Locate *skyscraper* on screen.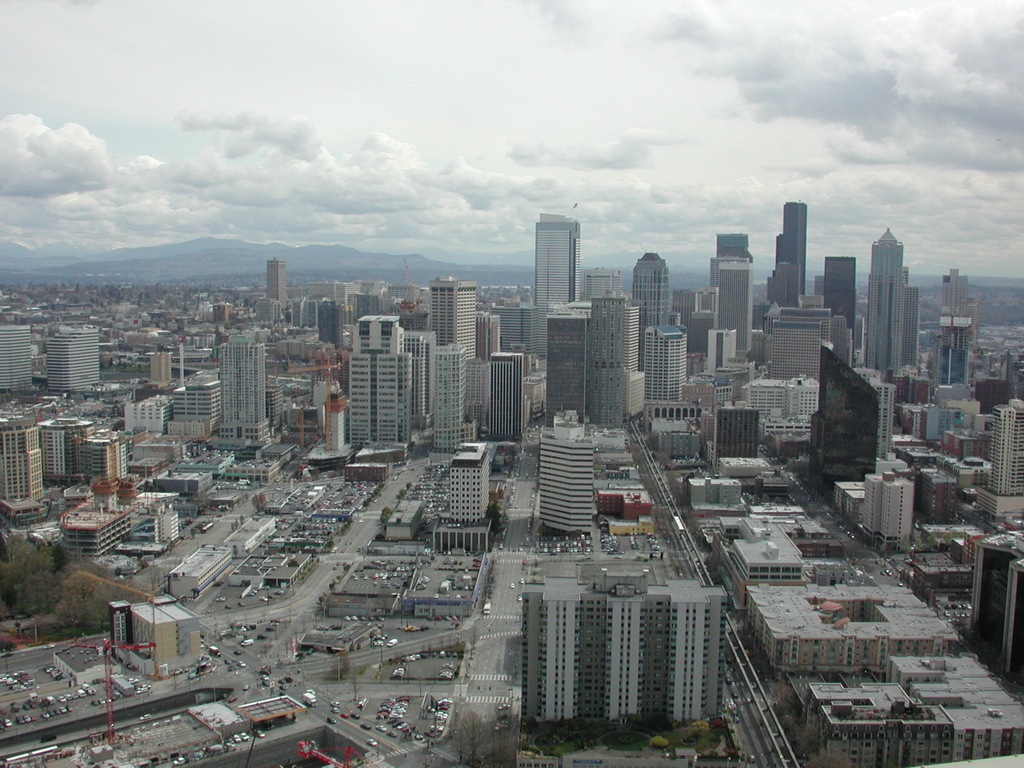
On screen at [46, 414, 85, 482].
